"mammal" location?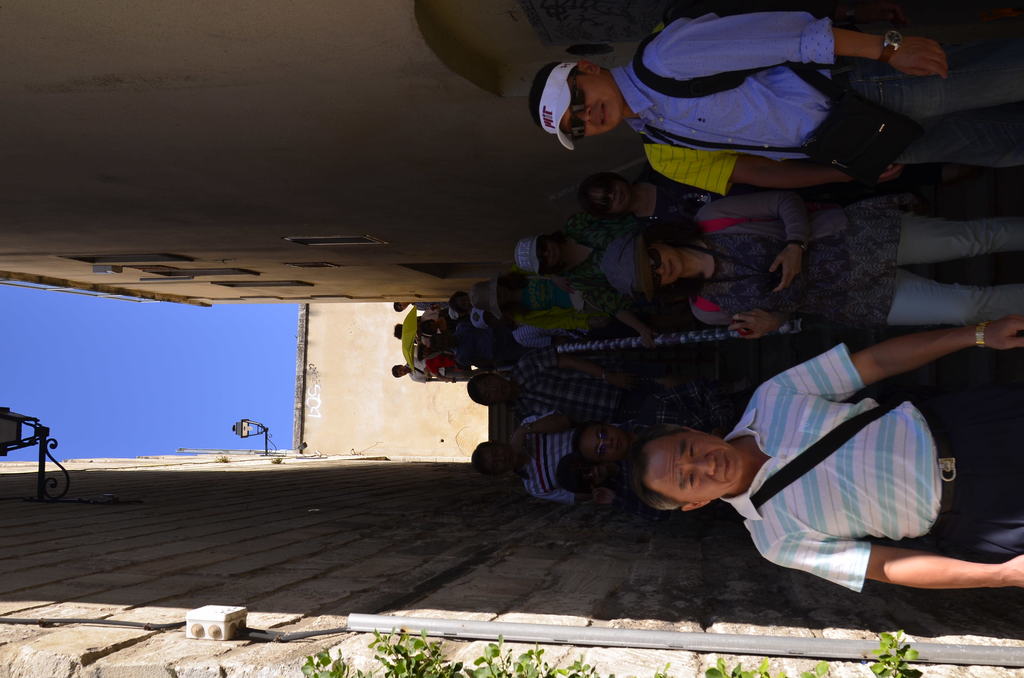
rect(534, 4, 1023, 184)
